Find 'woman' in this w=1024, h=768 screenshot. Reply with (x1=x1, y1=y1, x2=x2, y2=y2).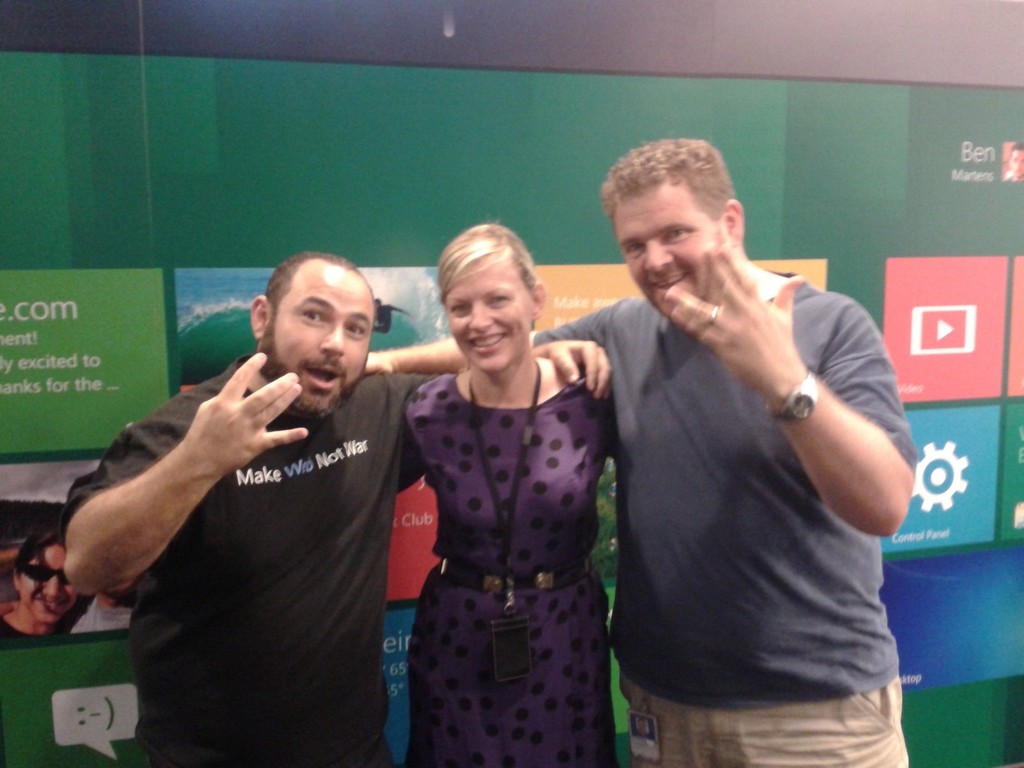
(x1=374, y1=210, x2=644, y2=744).
